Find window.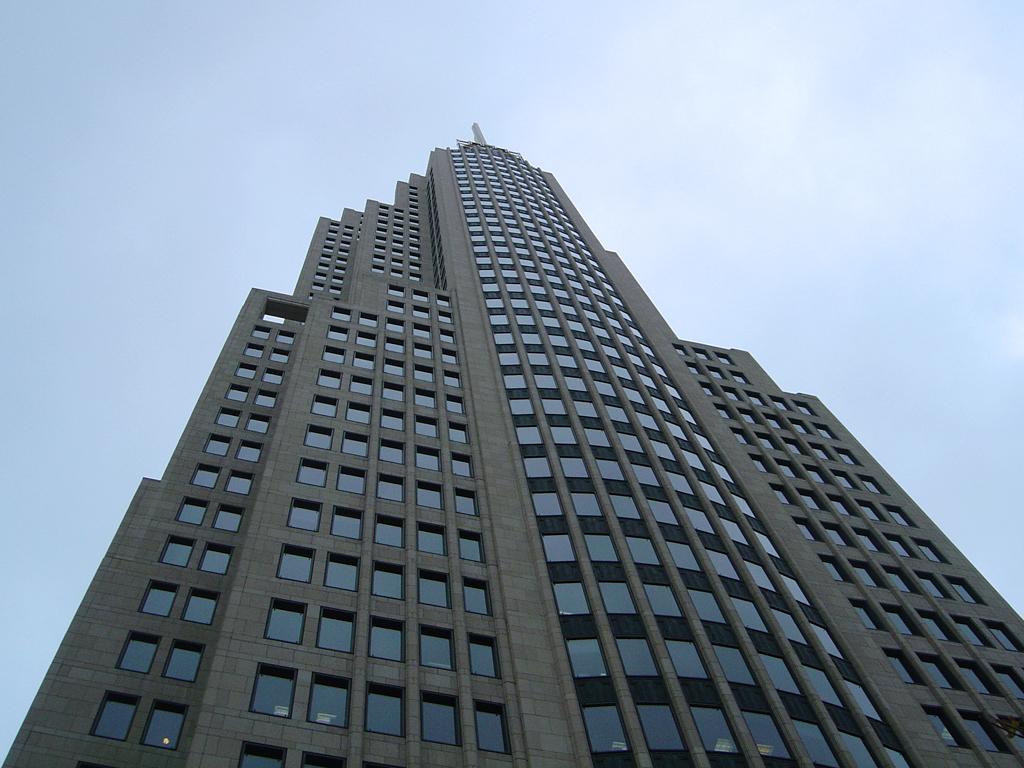
384 365 402 386.
